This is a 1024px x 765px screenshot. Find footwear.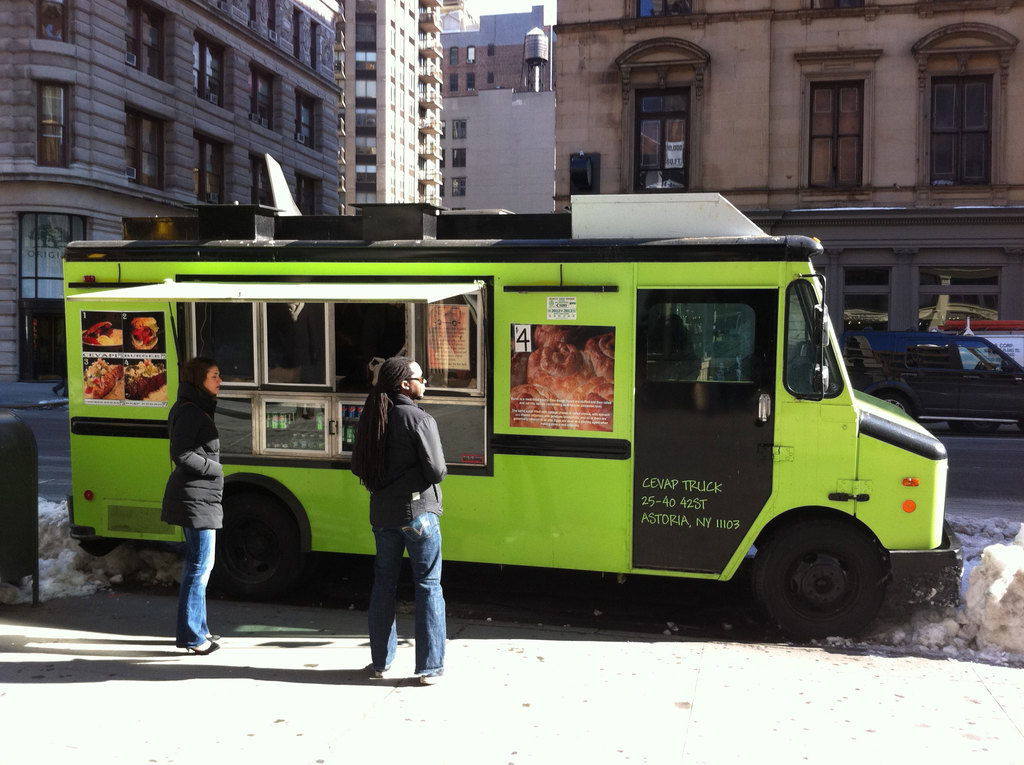
Bounding box: detection(180, 640, 217, 654).
